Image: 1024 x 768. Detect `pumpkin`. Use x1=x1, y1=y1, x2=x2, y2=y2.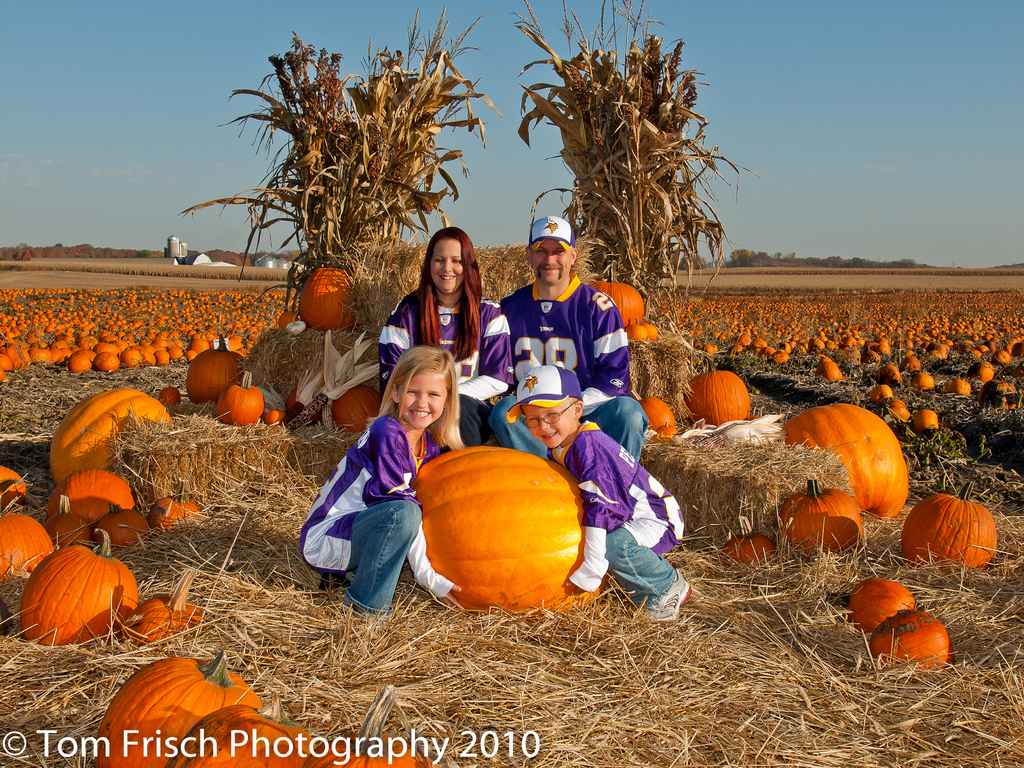
x1=136, y1=569, x2=205, y2=649.
